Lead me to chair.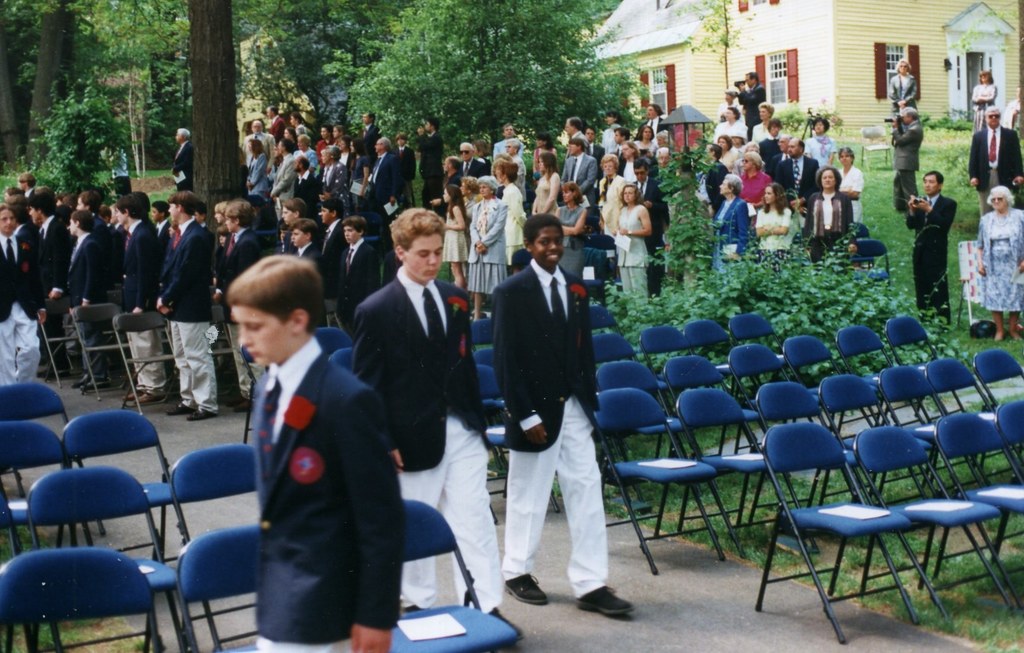
Lead to (588, 331, 653, 368).
